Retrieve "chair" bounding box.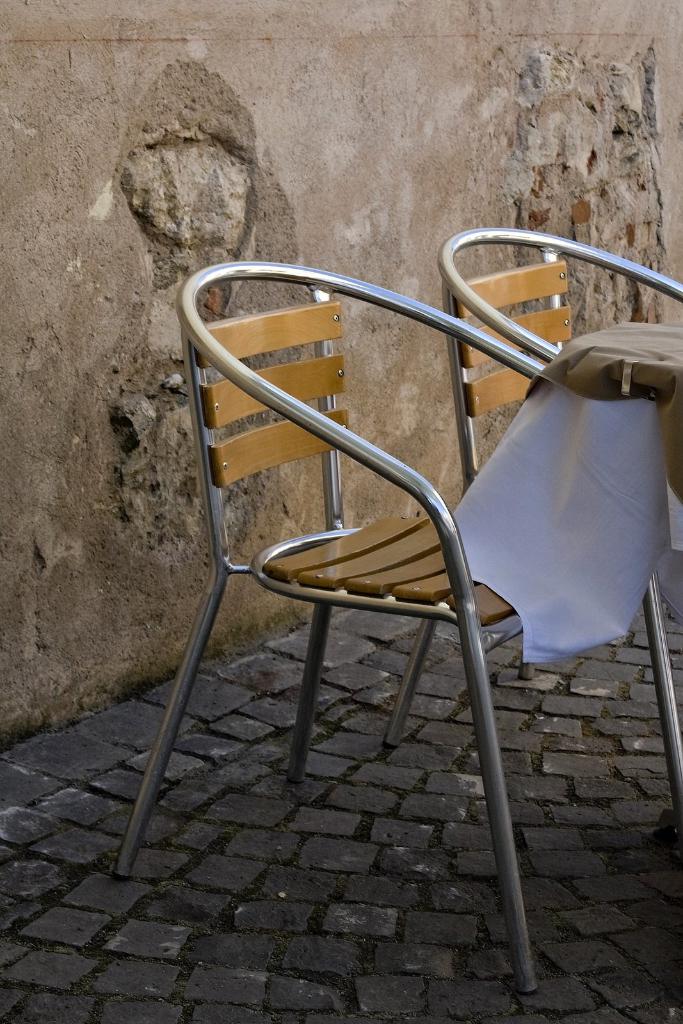
Bounding box: [x1=428, y1=221, x2=682, y2=822].
